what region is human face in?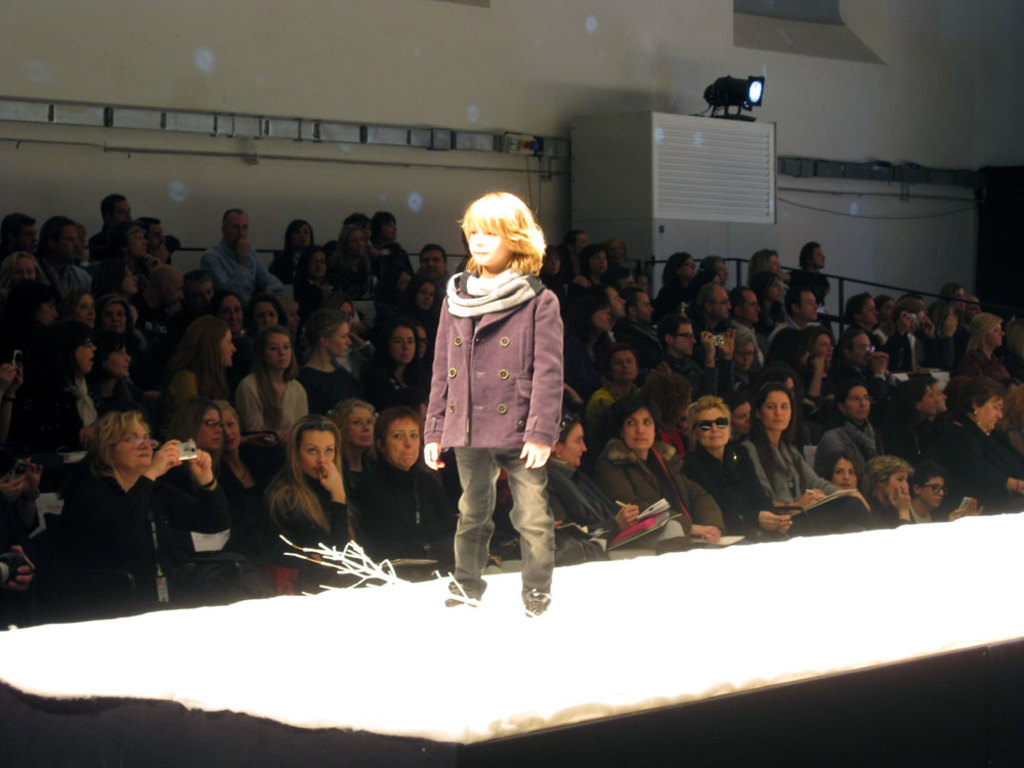
bbox=[58, 221, 85, 258].
